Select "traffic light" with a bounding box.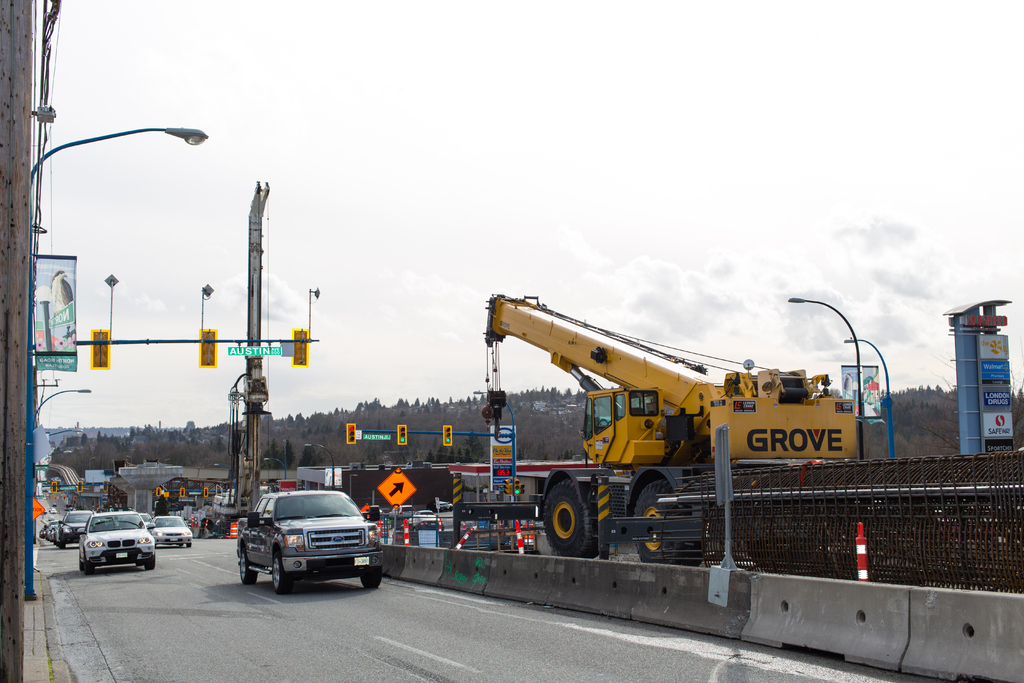
BBox(64, 496, 65, 500).
